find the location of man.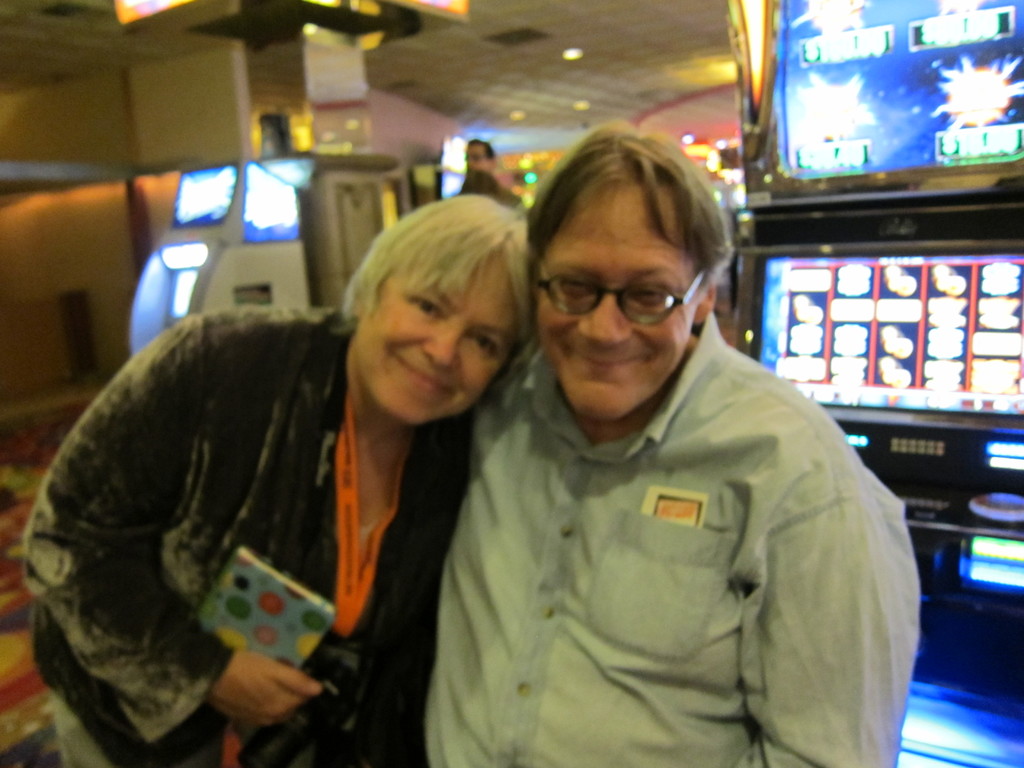
Location: bbox(415, 127, 918, 767).
